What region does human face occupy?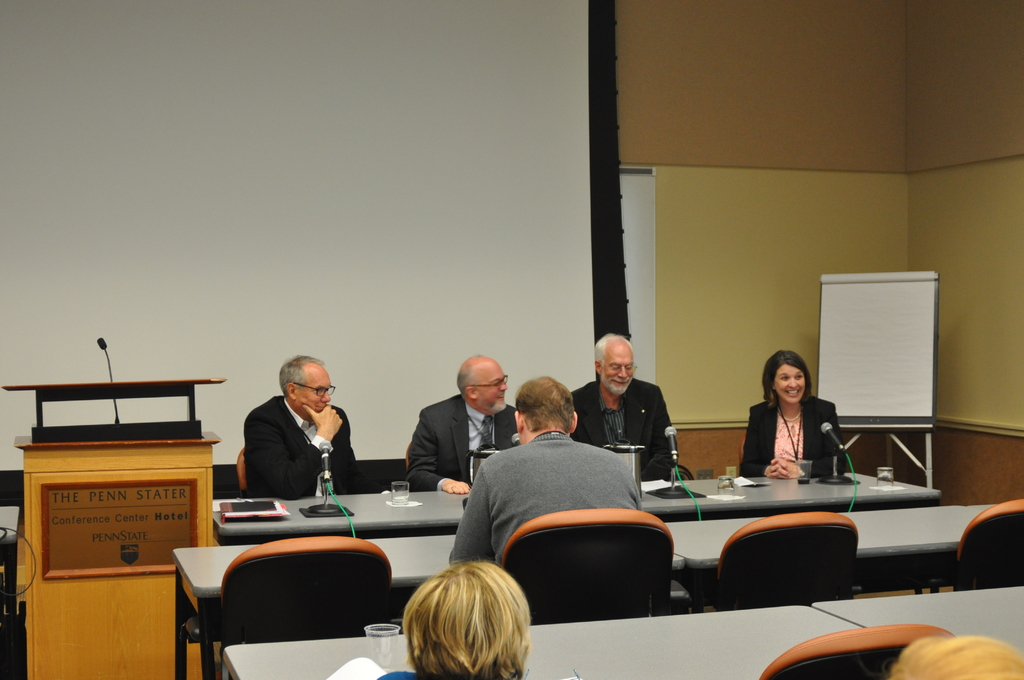
(left=776, top=367, right=803, bottom=401).
